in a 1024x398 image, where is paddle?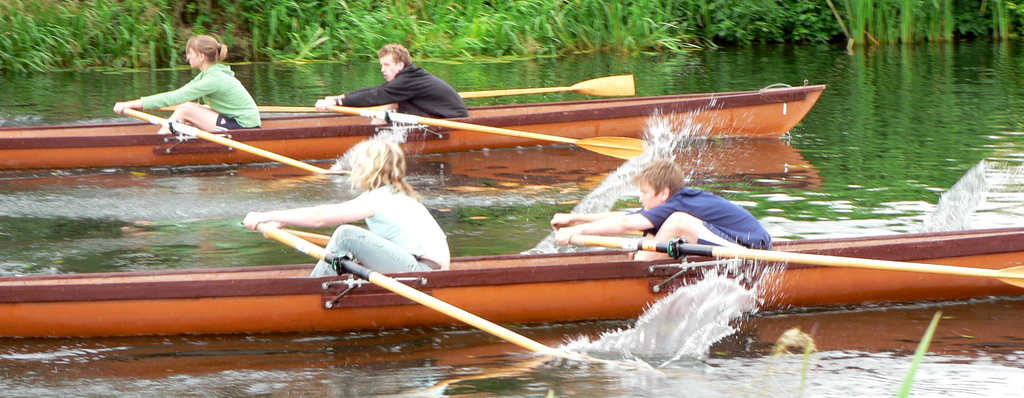
(left=326, top=104, right=650, bottom=163).
